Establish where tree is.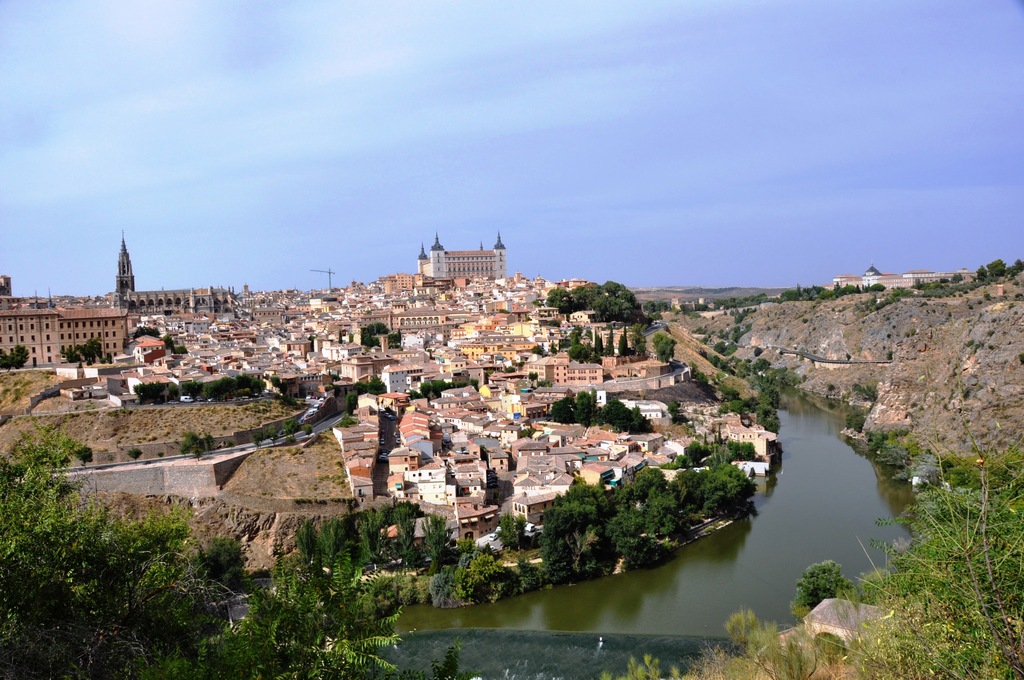
Established at <bbox>598, 400, 640, 435</bbox>.
